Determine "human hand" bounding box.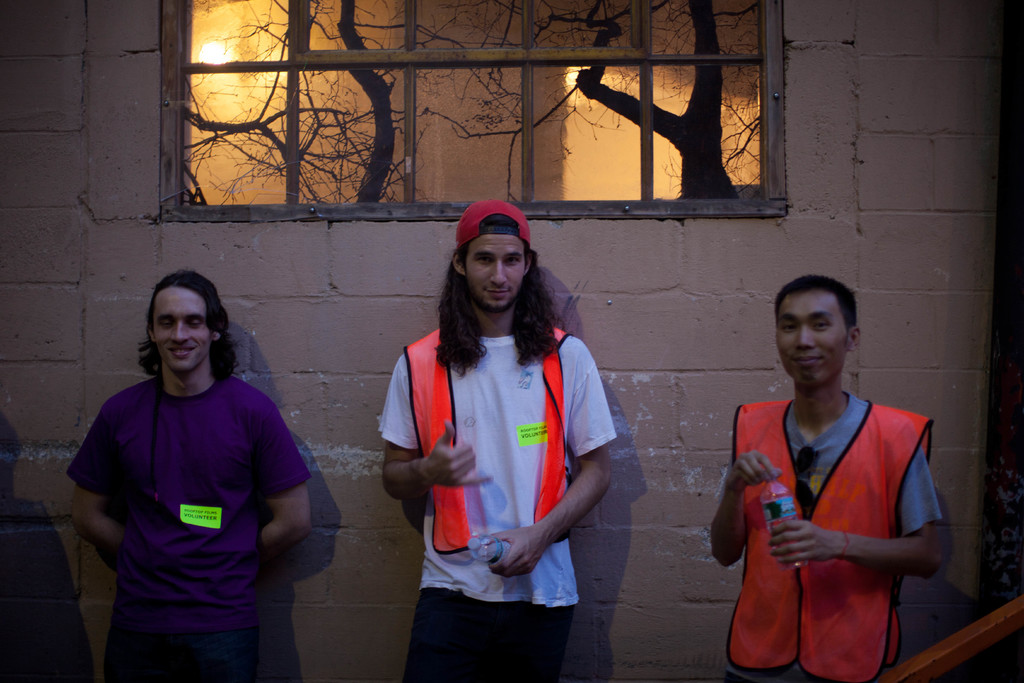
Determined: left=729, top=449, right=781, bottom=485.
